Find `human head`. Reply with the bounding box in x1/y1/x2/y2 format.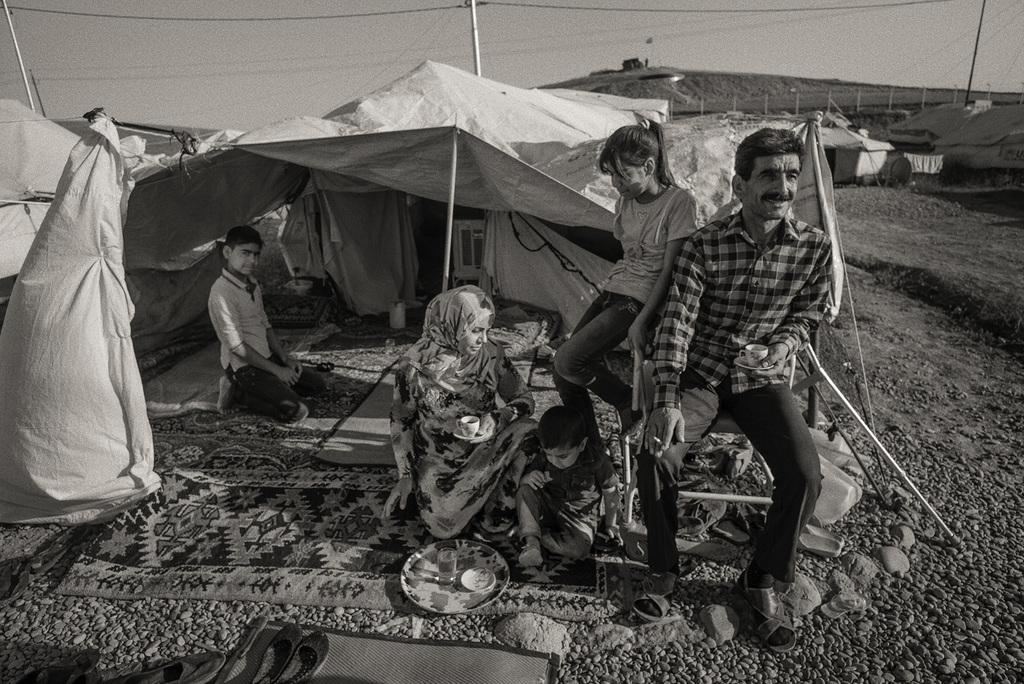
741/129/821/214.
